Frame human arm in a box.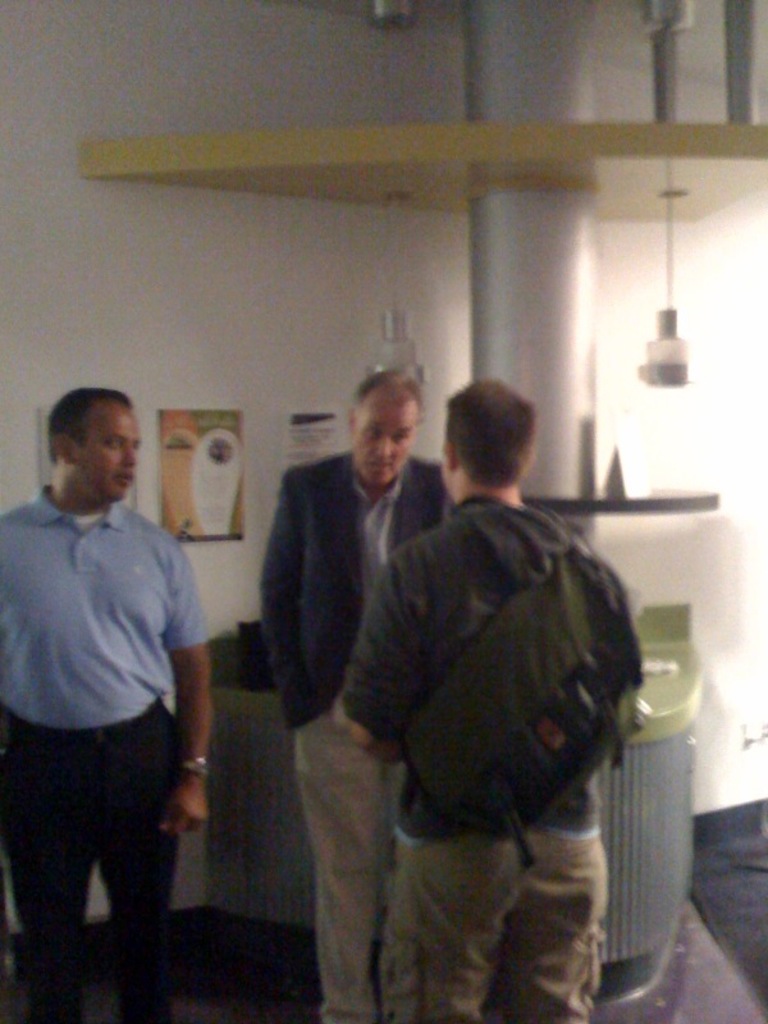
pyautogui.locateOnScreen(248, 468, 337, 724).
